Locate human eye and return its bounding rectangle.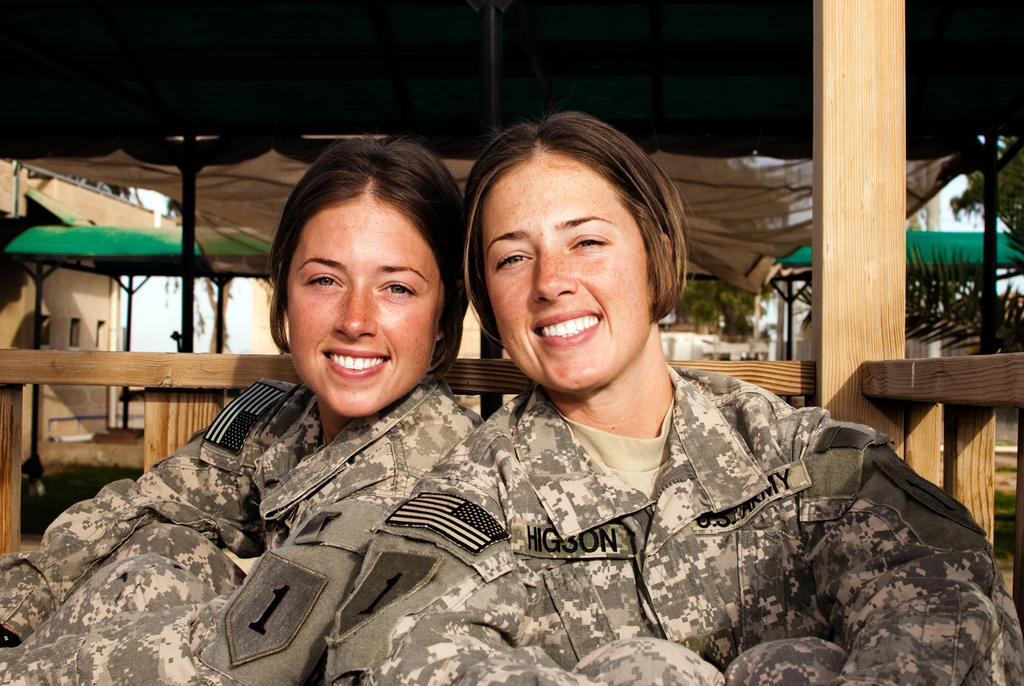
rect(489, 250, 531, 271).
